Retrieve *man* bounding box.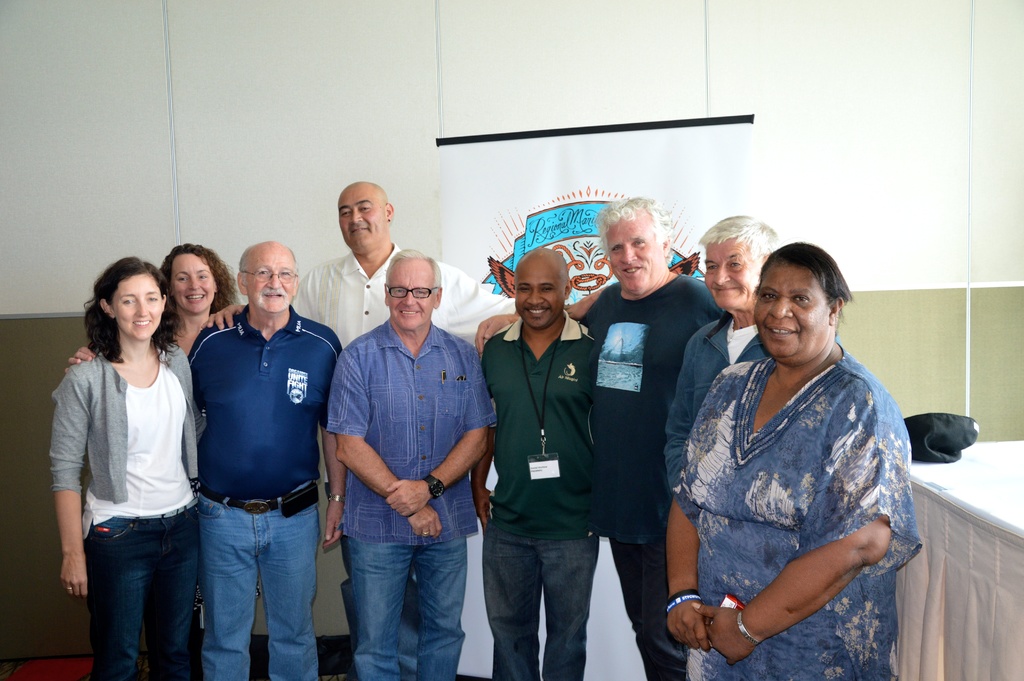
Bounding box: bbox=[330, 244, 500, 680].
